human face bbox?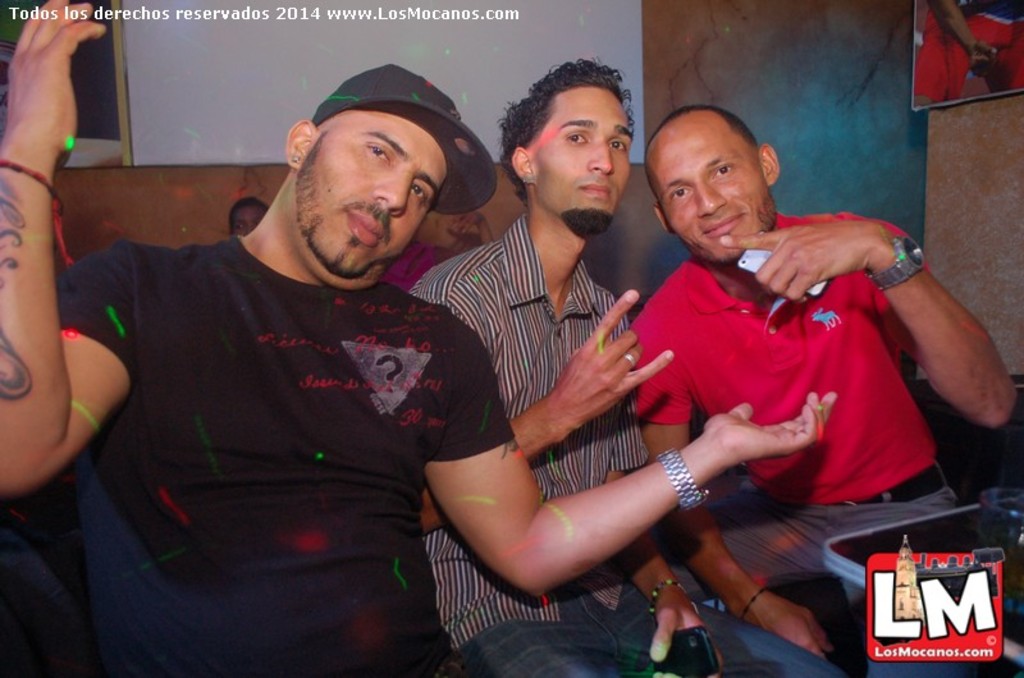
(527, 87, 631, 226)
